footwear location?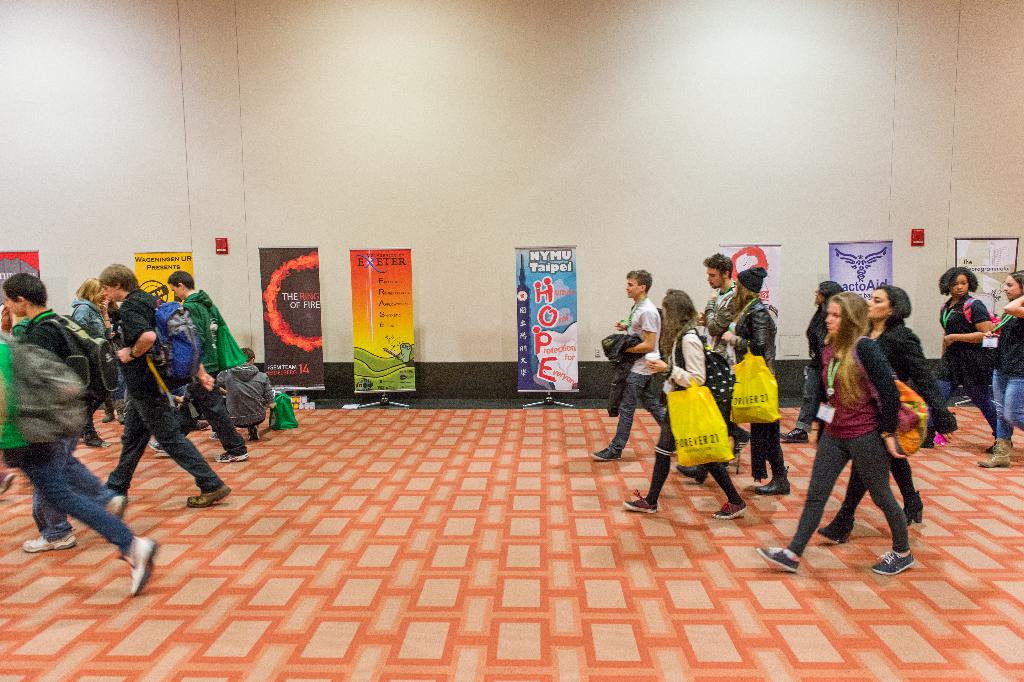
select_region(871, 544, 915, 575)
